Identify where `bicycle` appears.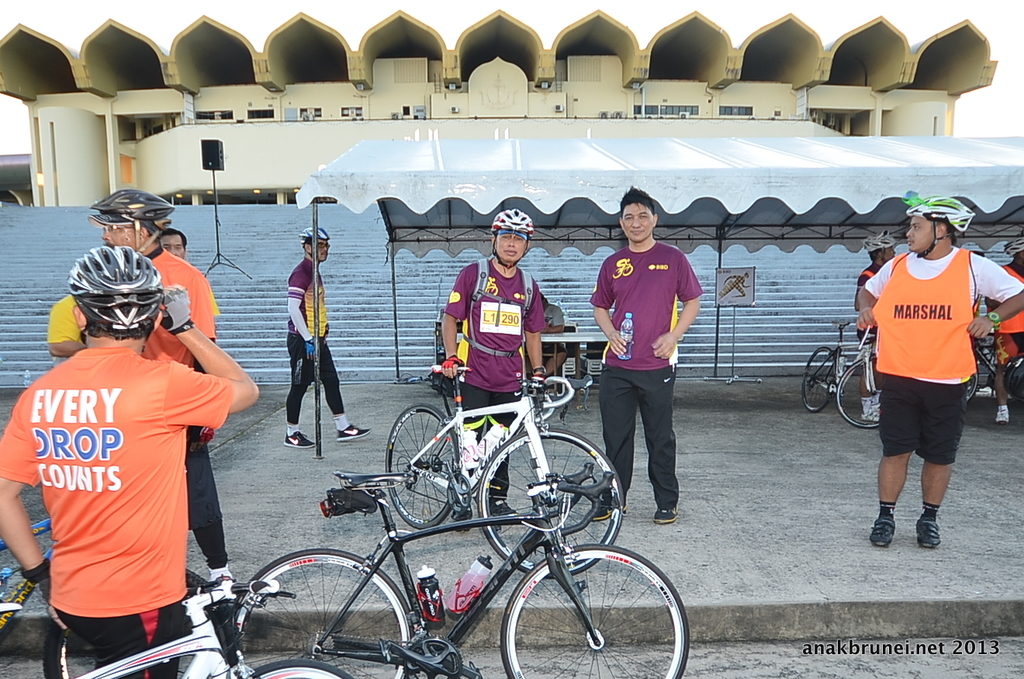
Appears at left=0, top=516, right=242, bottom=678.
